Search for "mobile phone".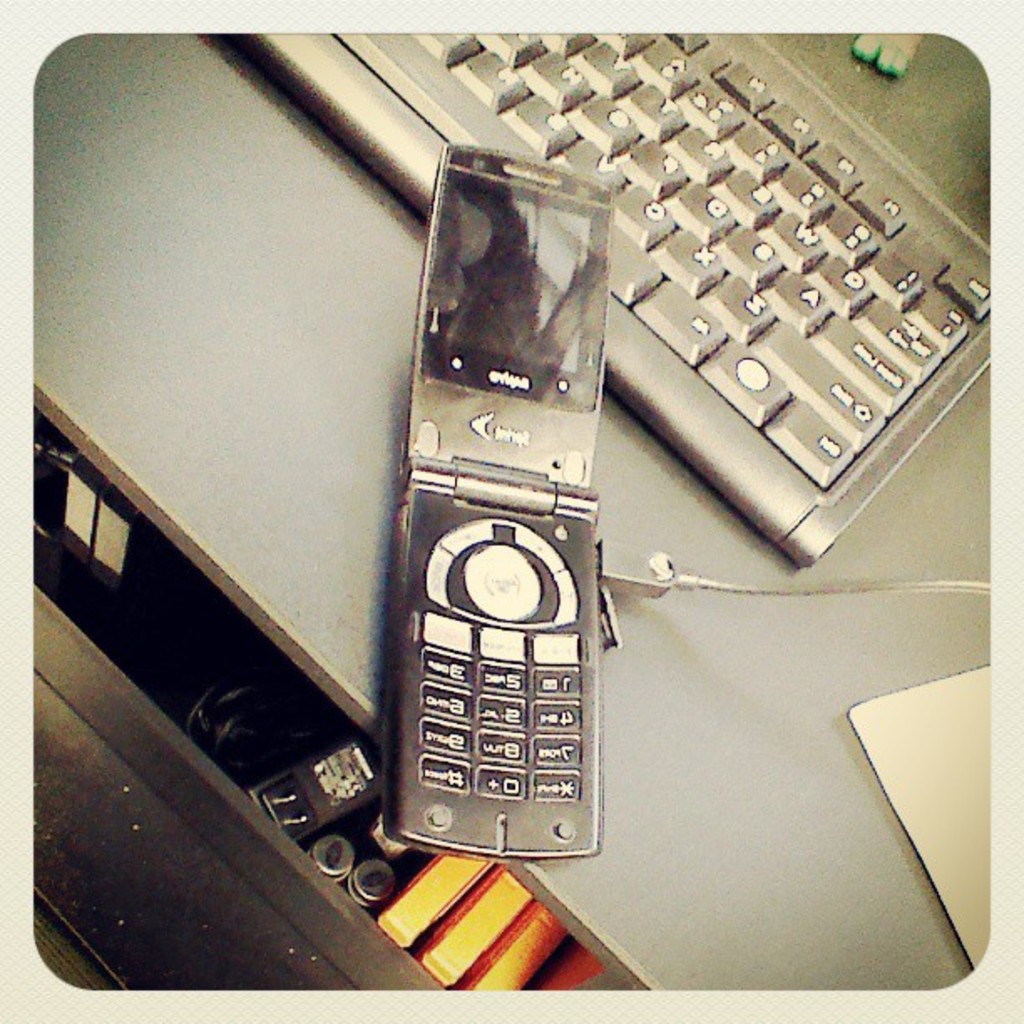
Found at [370, 132, 632, 914].
